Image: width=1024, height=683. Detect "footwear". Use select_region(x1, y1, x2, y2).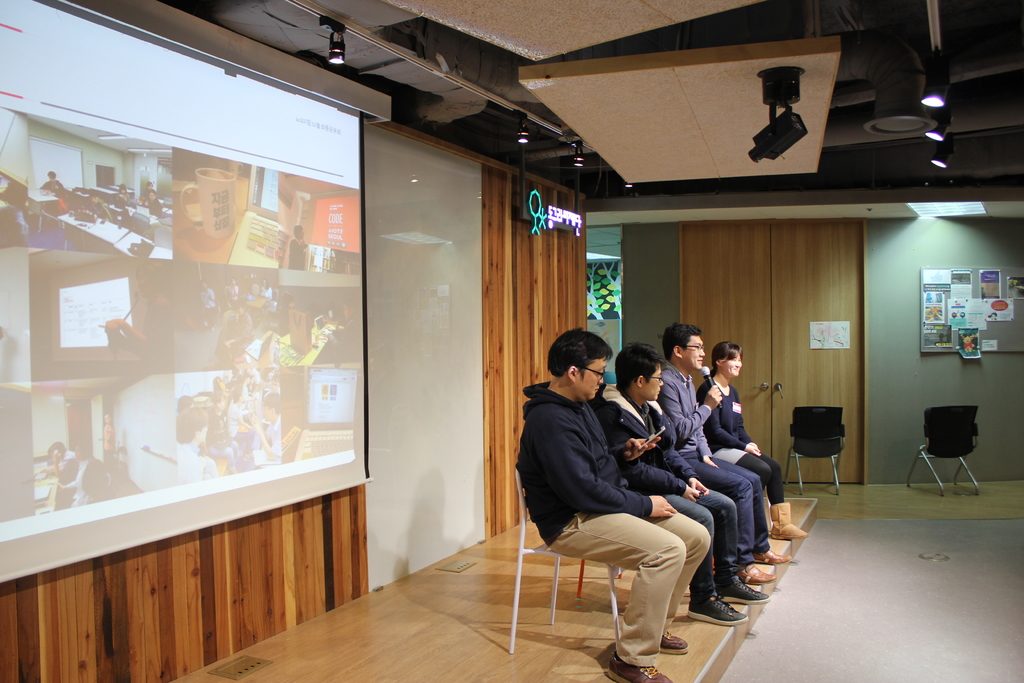
select_region(606, 654, 675, 682).
